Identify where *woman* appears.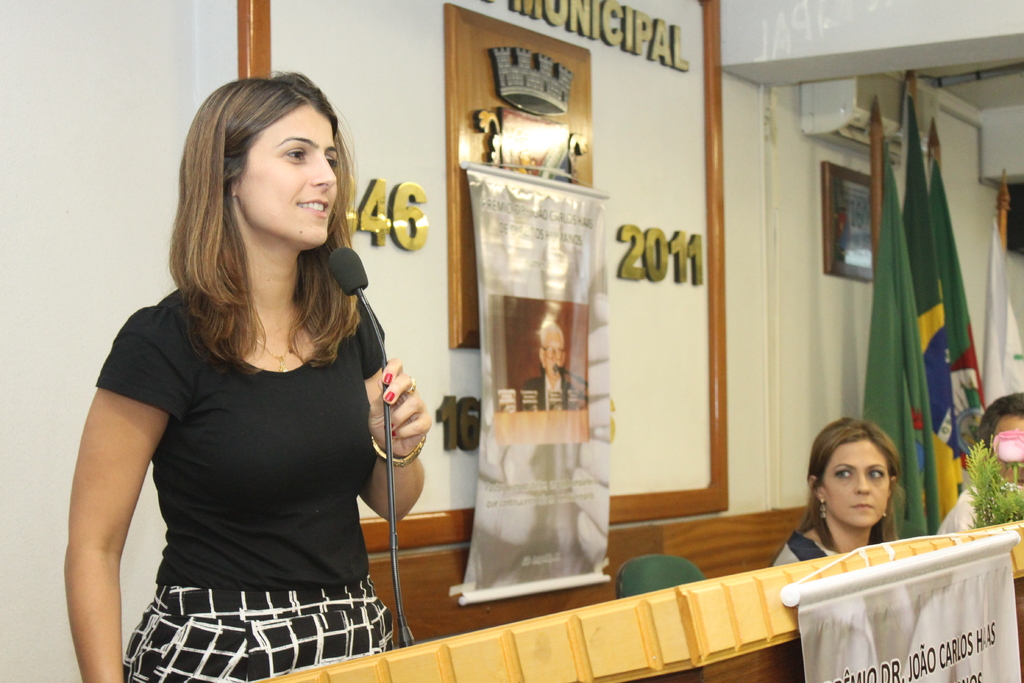
Appears at box(70, 90, 436, 675).
